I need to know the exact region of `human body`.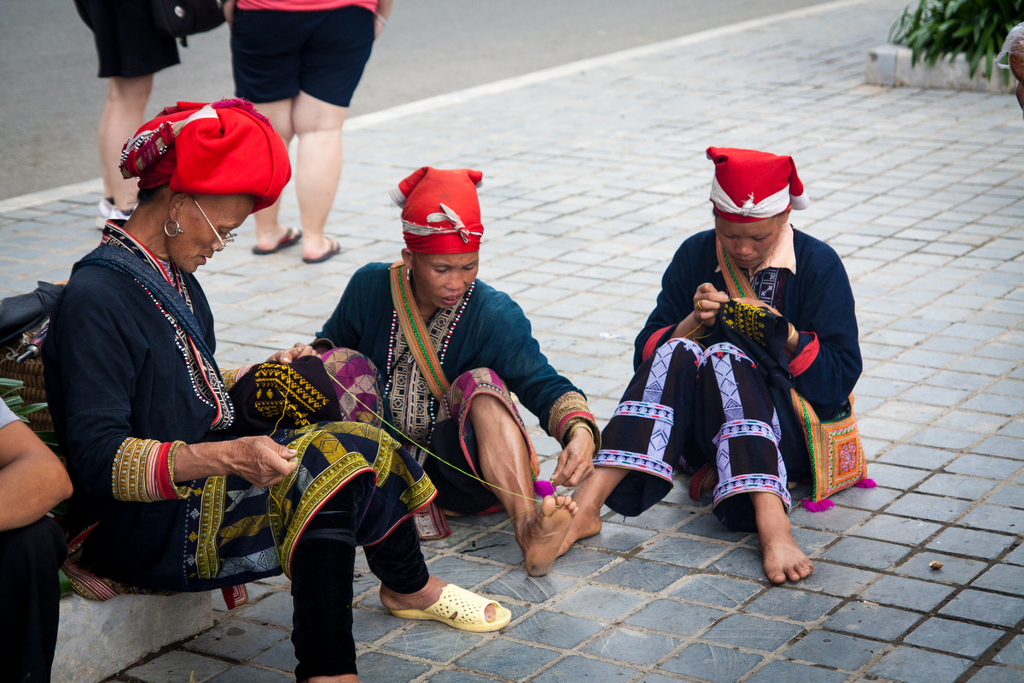
Region: [x1=300, y1=260, x2=596, y2=578].
